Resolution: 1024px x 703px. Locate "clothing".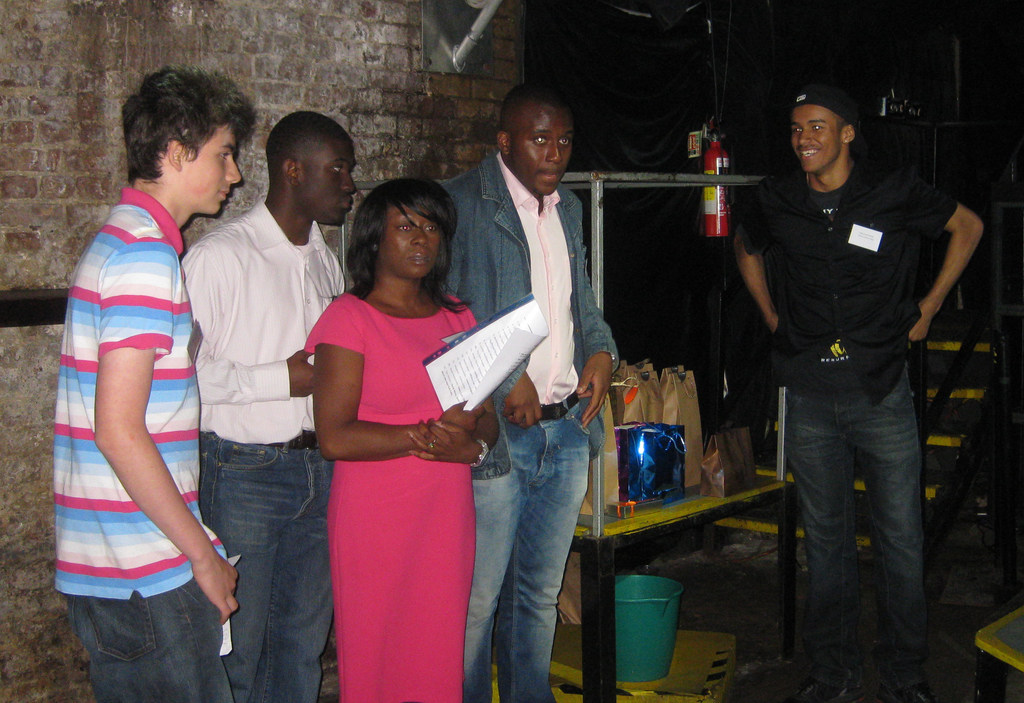
748,88,971,640.
